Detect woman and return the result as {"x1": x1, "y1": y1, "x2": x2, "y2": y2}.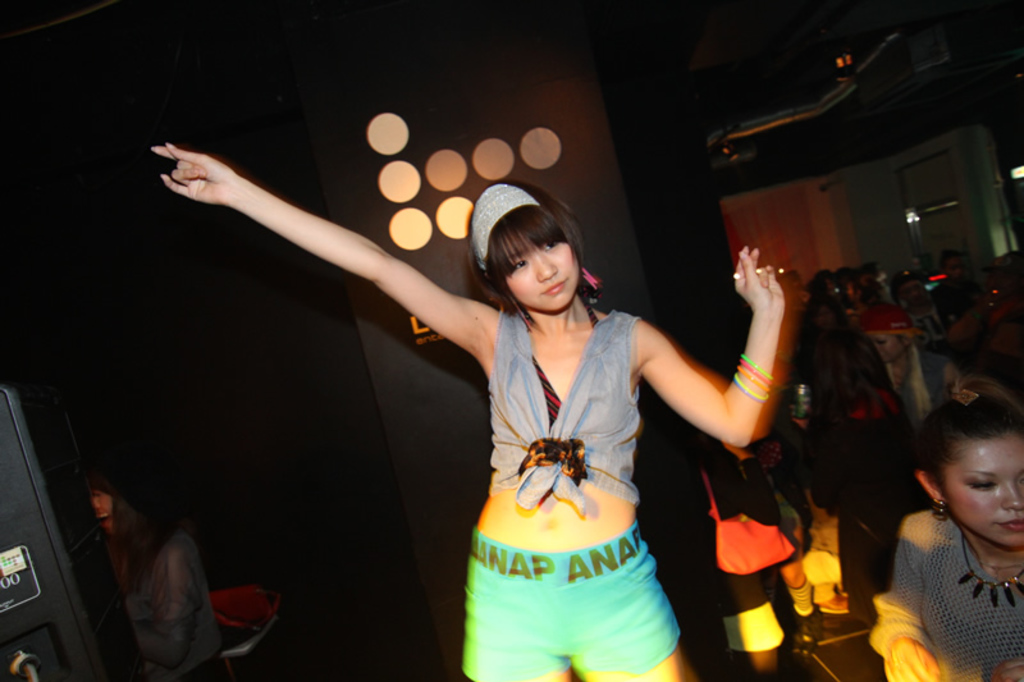
{"x1": 869, "y1": 374, "x2": 1023, "y2": 681}.
